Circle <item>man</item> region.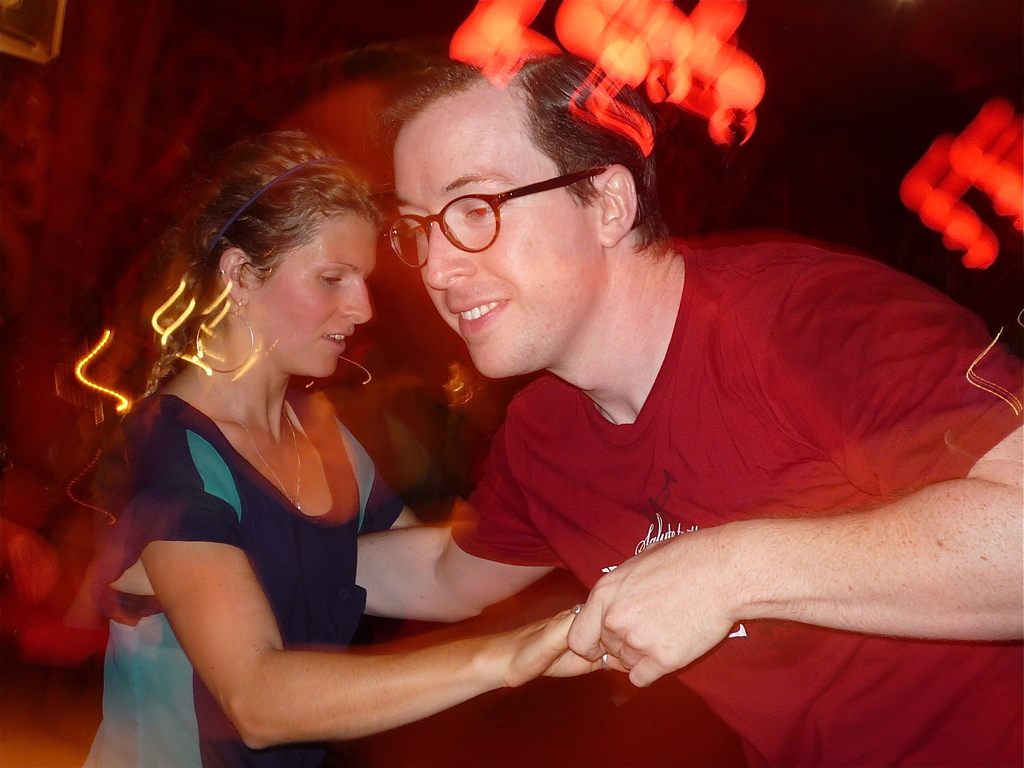
Region: (x1=102, y1=56, x2=1023, y2=767).
